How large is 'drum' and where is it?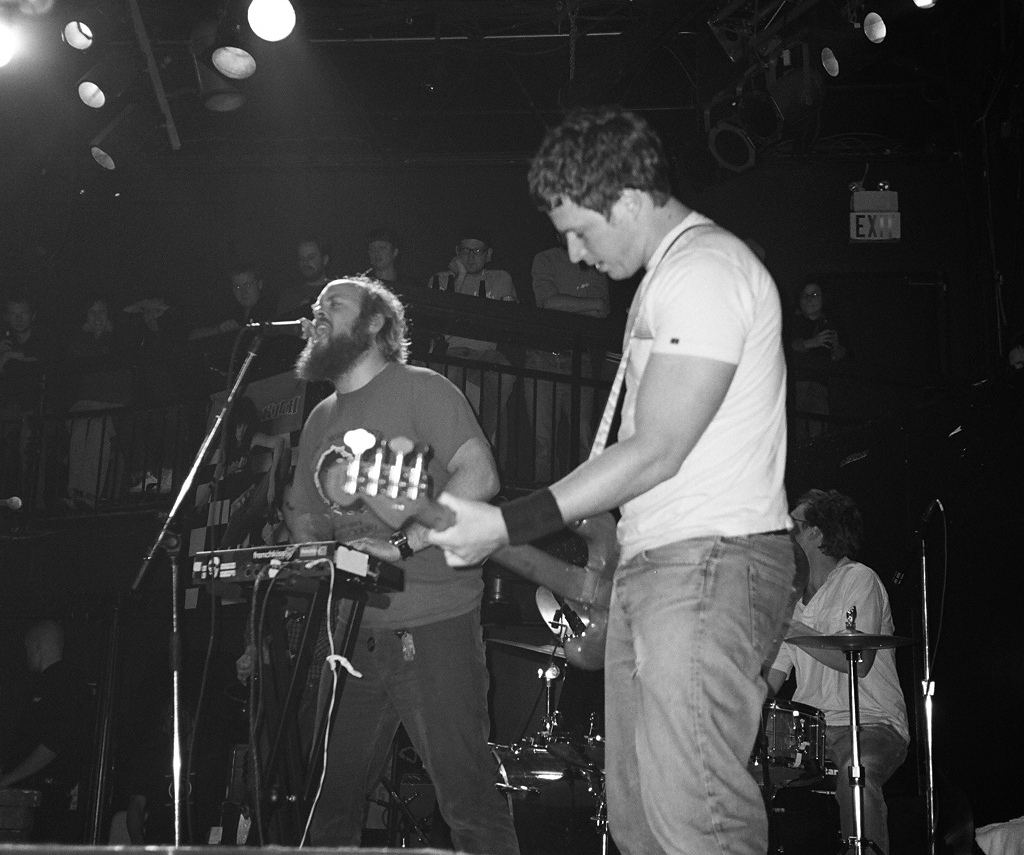
Bounding box: Rect(0, 790, 41, 838).
